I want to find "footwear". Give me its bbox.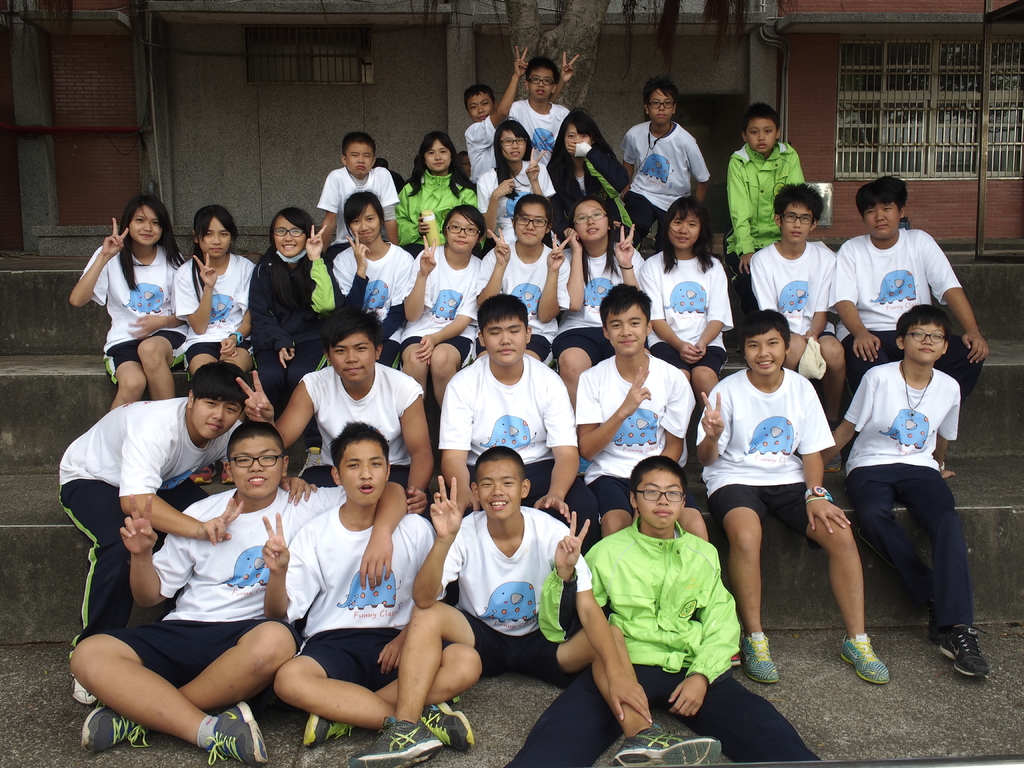
detection(188, 463, 220, 487).
